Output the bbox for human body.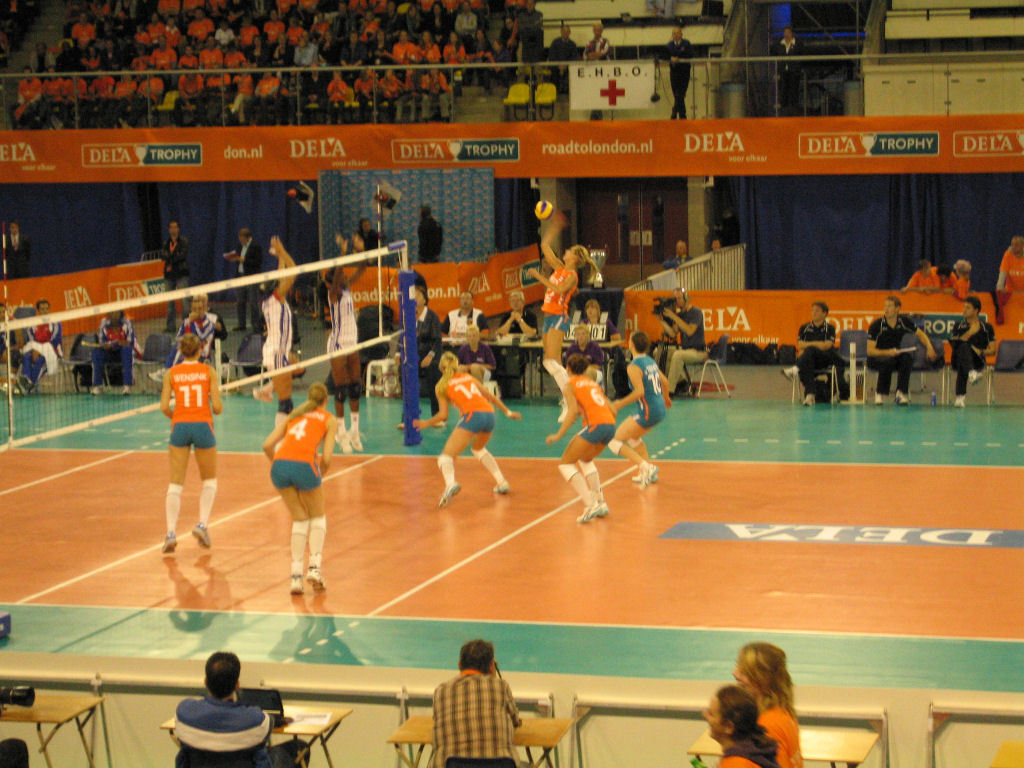
Rect(30, 44, 47, 66).
